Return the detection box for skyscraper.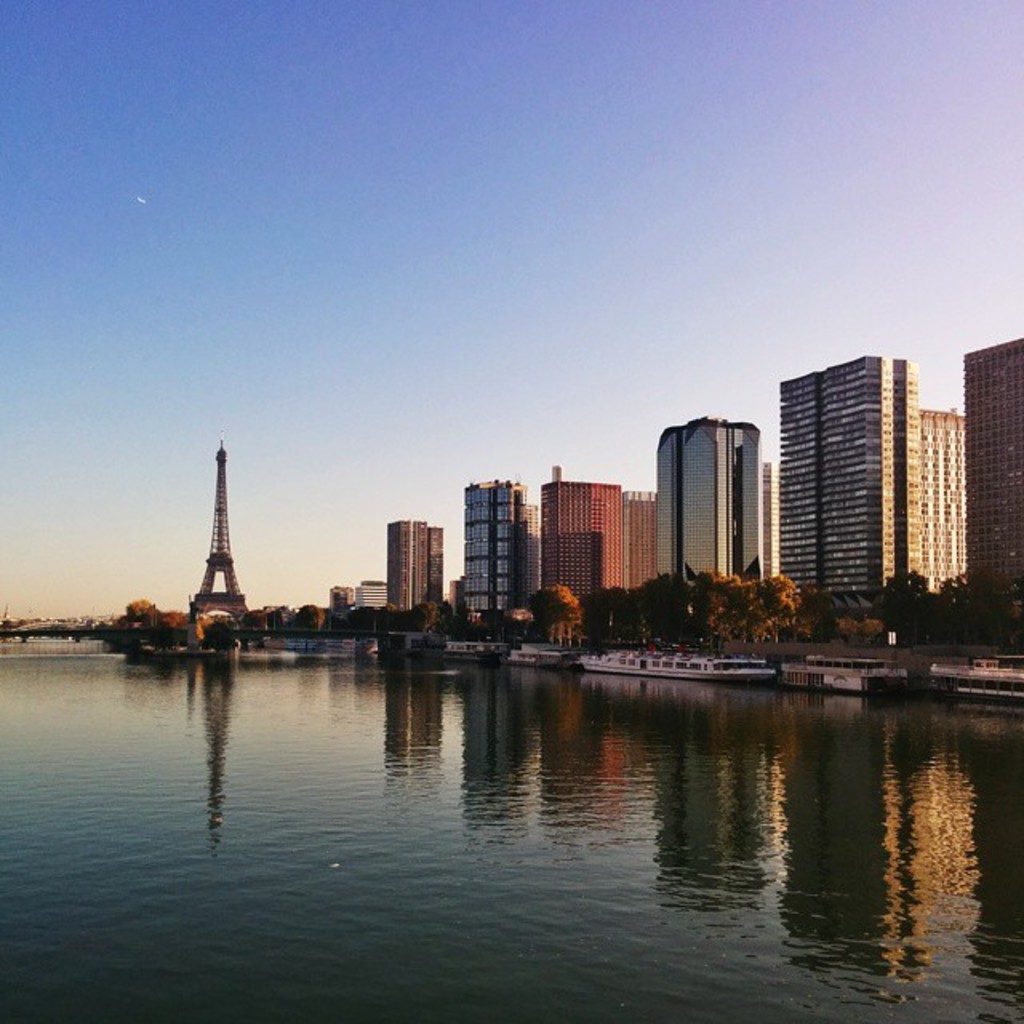
bbox=[960, 338, 1022, 624].
